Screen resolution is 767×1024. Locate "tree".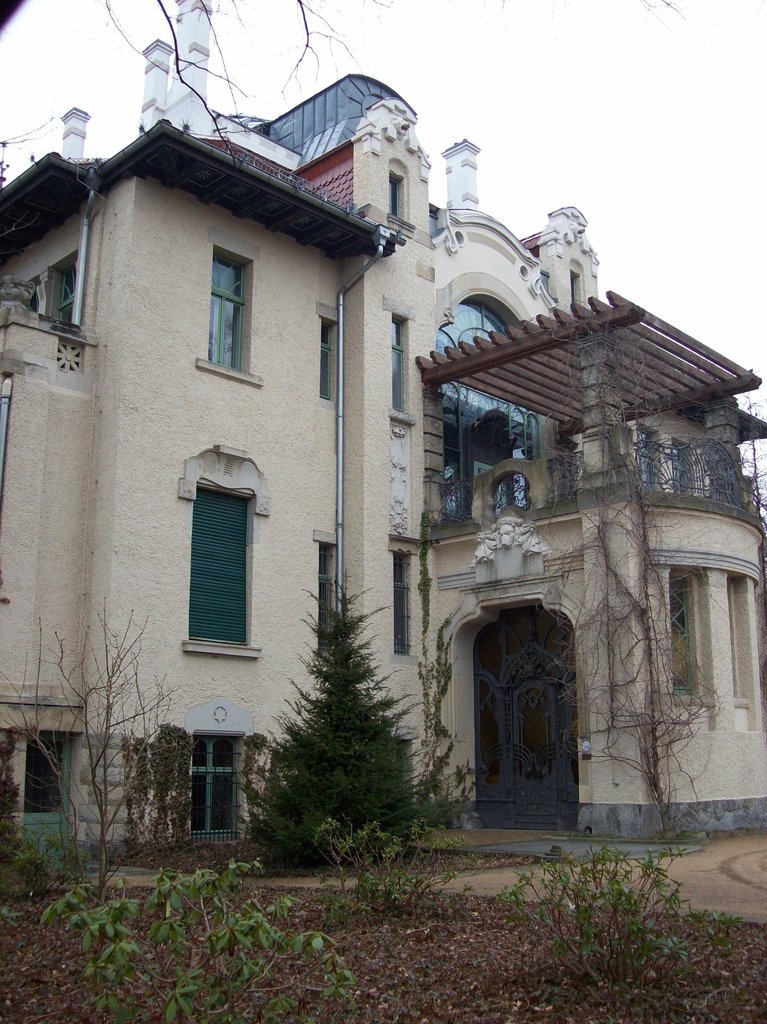
{"left": 99, "top": 0, "right": 359, "bottom": 168}.
